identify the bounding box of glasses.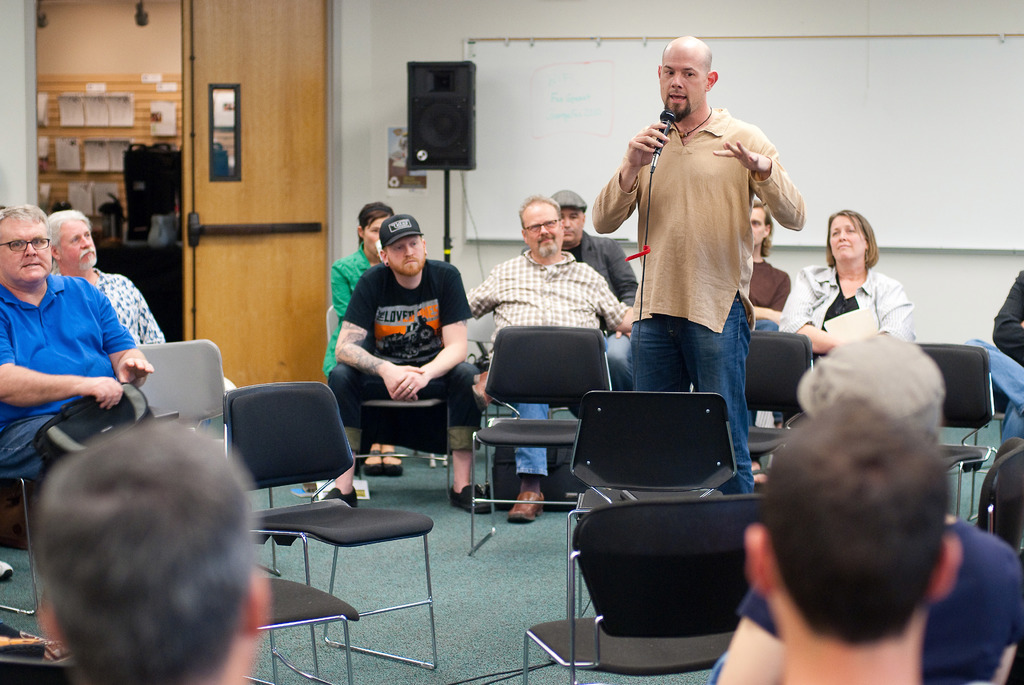
0:239:52:253.
